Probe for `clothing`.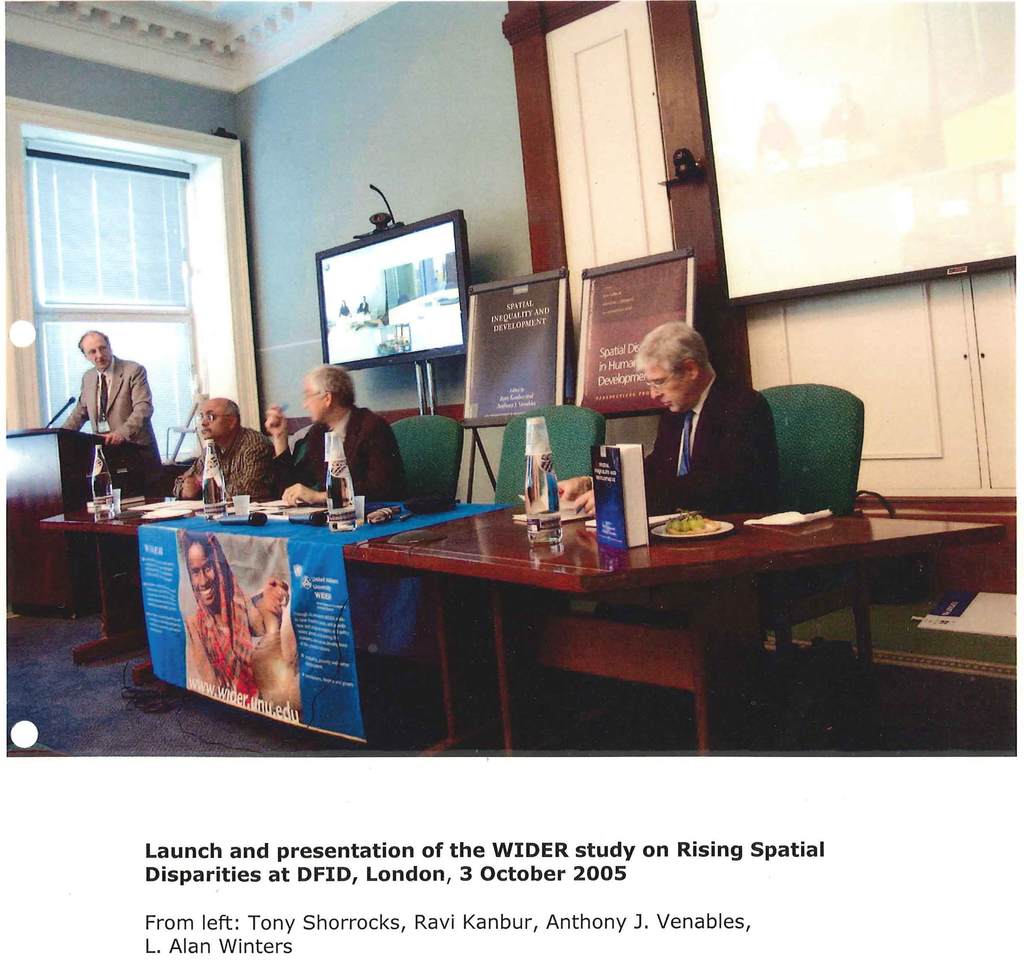
Probe result: (55, 347, 159, 481).
